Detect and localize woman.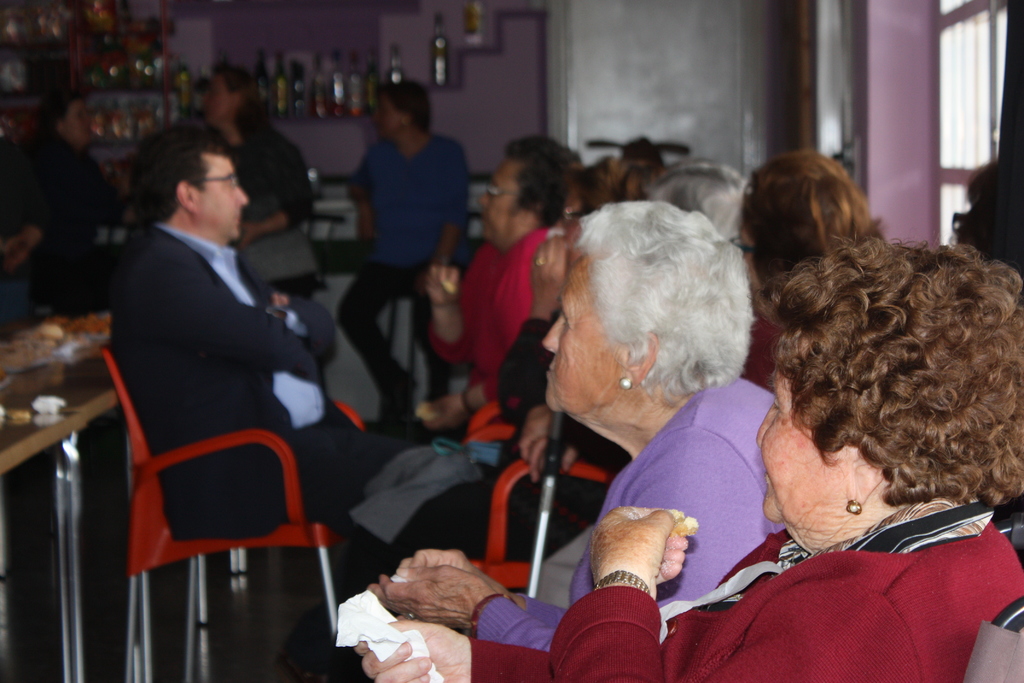
Localized at l=703, t=149, r=908, b=381.
